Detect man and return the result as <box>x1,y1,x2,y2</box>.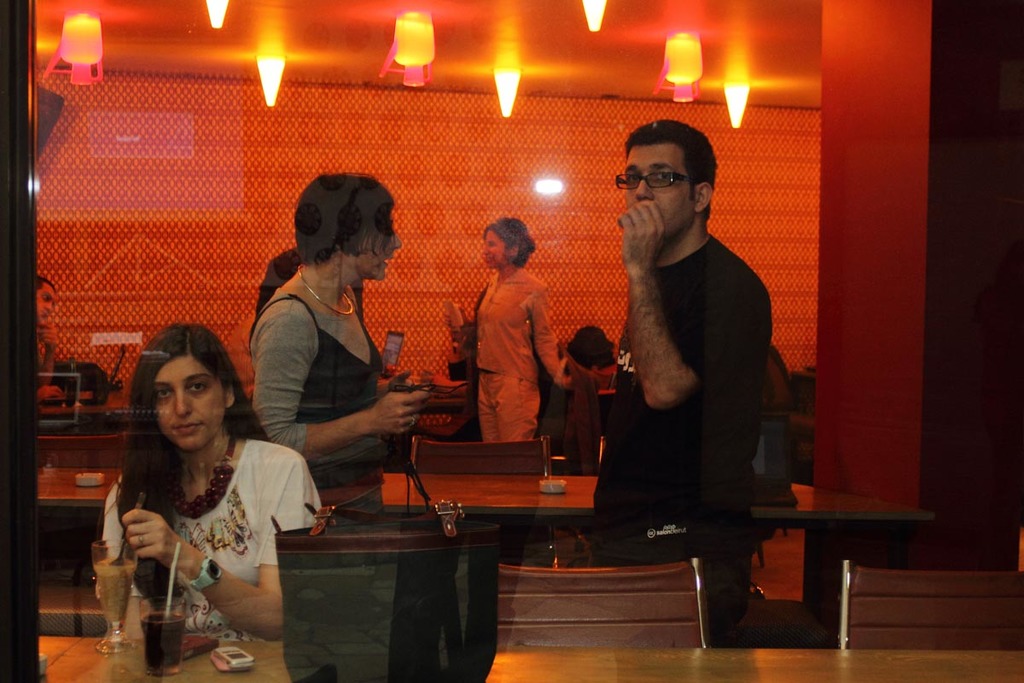
<box>257,175,428,515</box>.
